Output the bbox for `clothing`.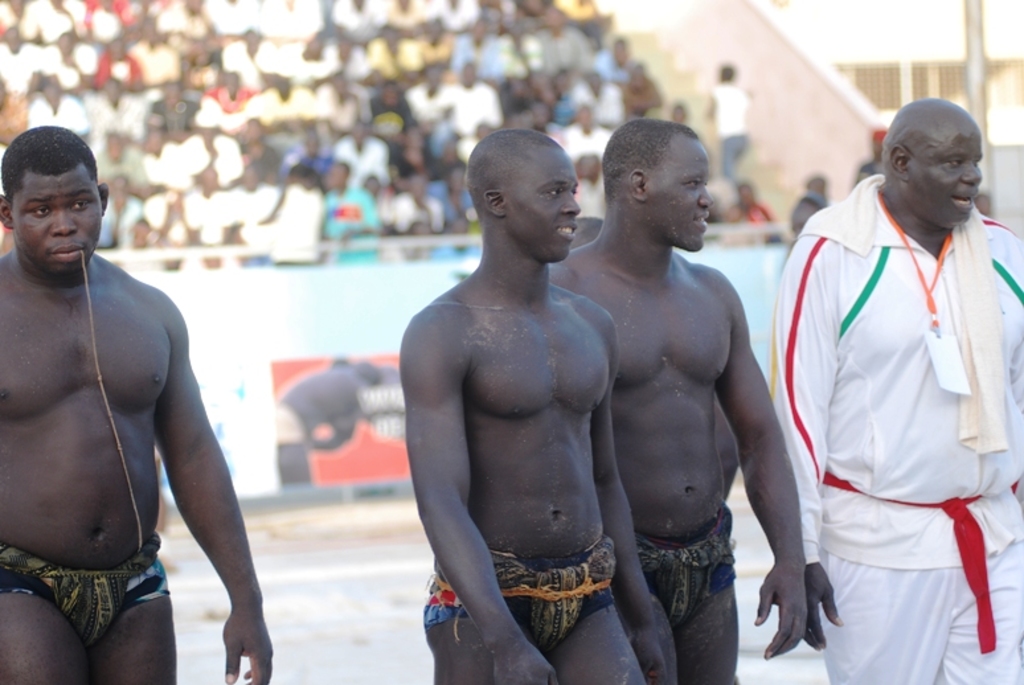
[708,83,747,180].
